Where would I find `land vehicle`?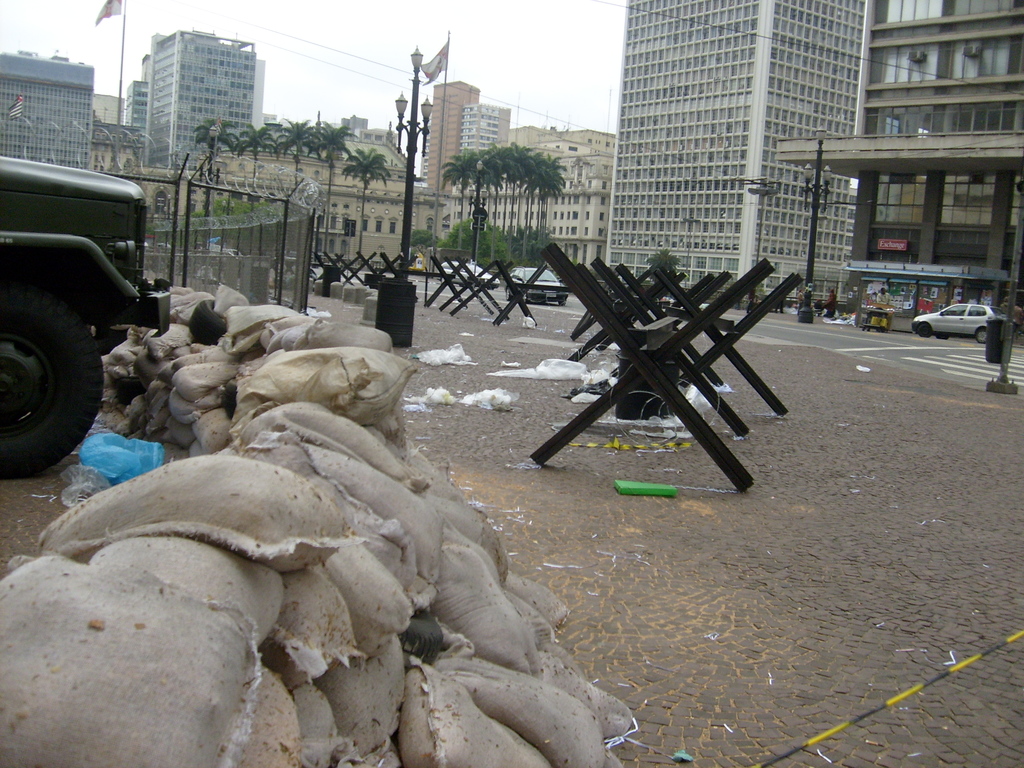
At (0, 154, 170, 478).
